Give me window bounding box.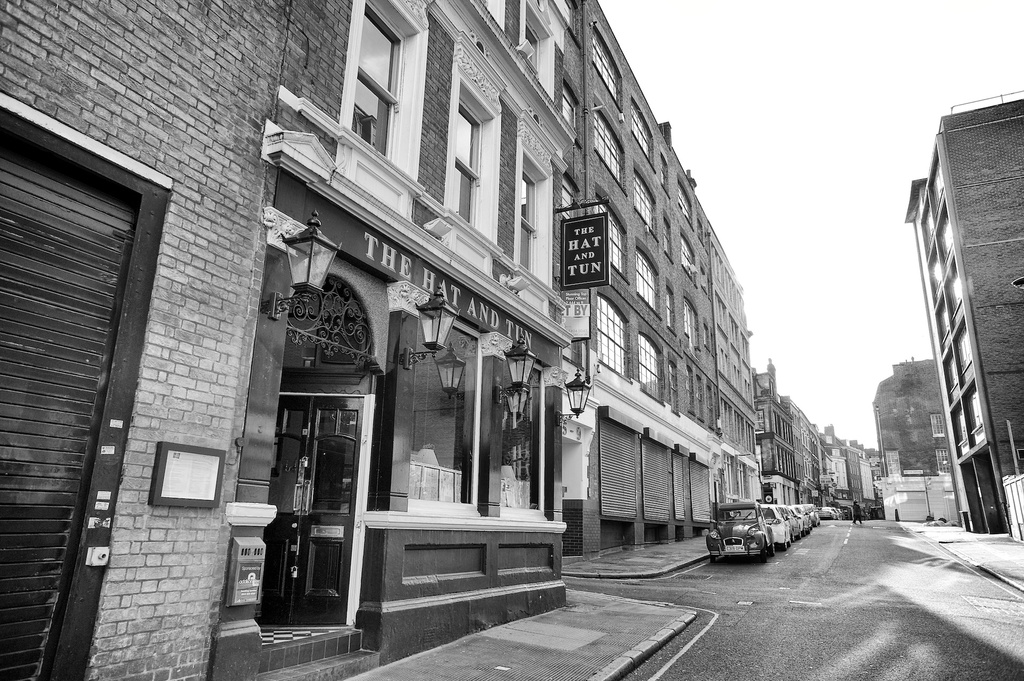
<box>932,285,951,348</box>.
